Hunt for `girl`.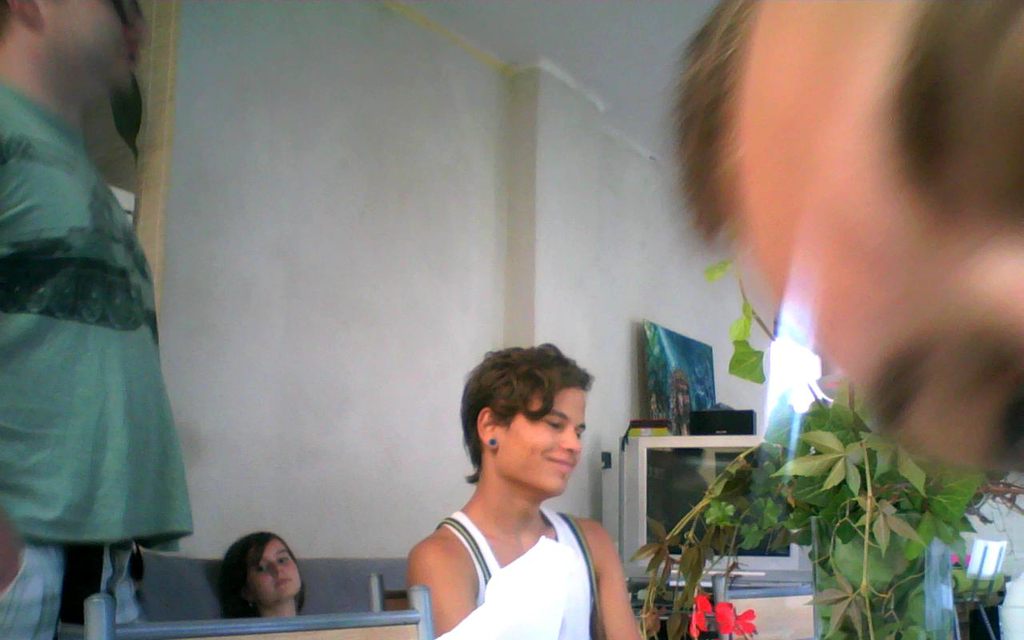
Hunted down at (x1=208, y1=527, x2=302, y2=627).
